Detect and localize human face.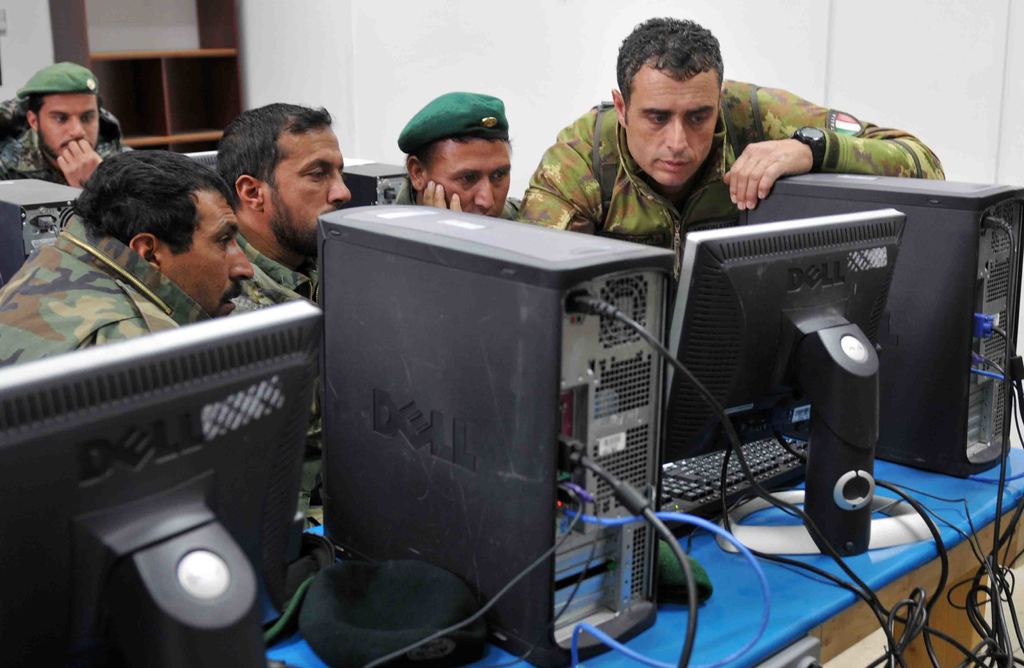
Localized at crop(36, 85, 100, 168).
